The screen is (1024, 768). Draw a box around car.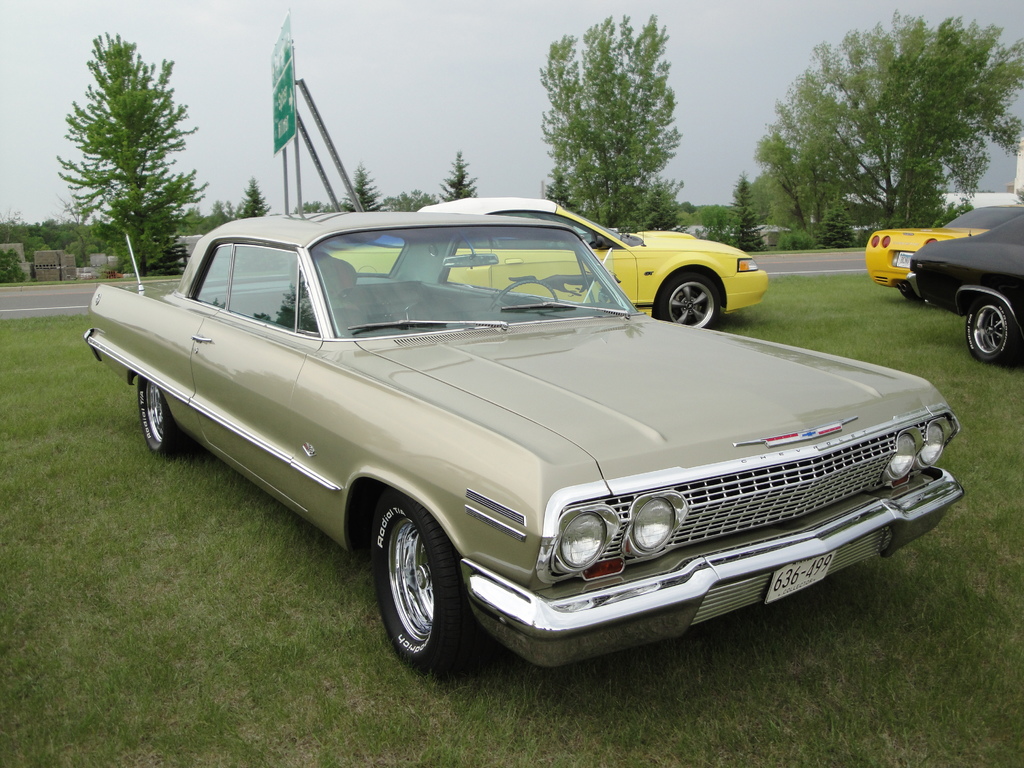
pyautogui.locateOnScreen(854, 199, 1023, 302).
